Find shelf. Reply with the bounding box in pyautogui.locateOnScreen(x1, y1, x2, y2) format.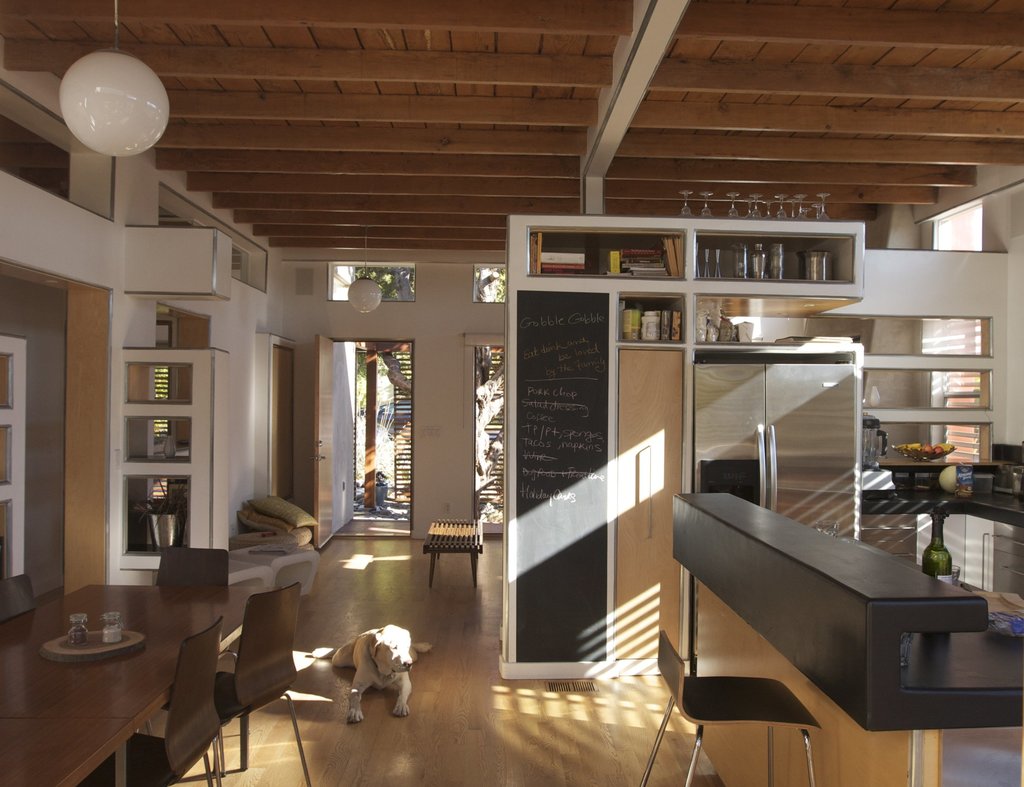
pyautogui.locateOnScreen(609, 296, 691, 347).
